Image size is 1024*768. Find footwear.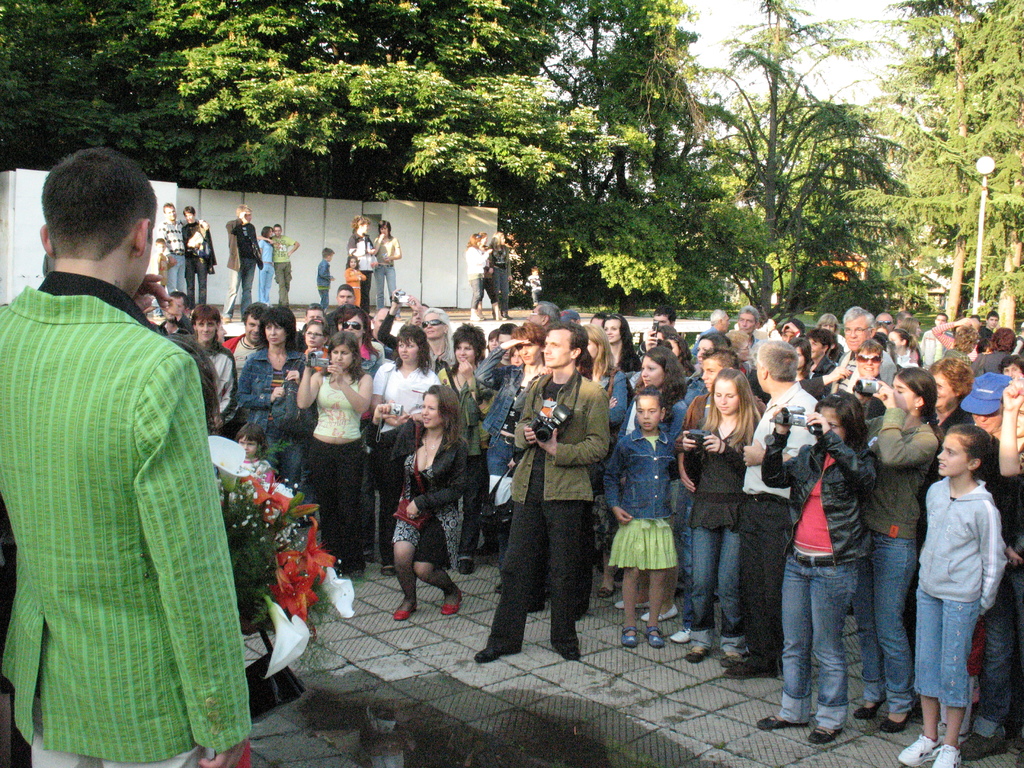
pyautogui.locateOnScreen(648, 627, 655, 650).
